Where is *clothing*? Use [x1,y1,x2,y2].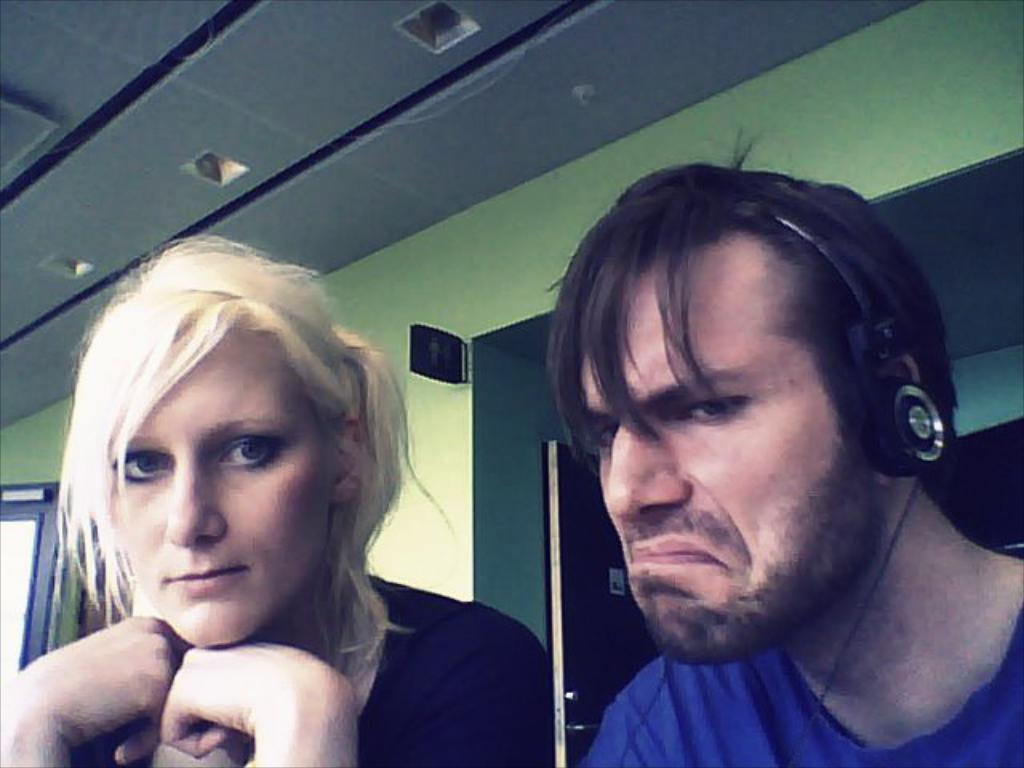
[584,640,1022,766].
